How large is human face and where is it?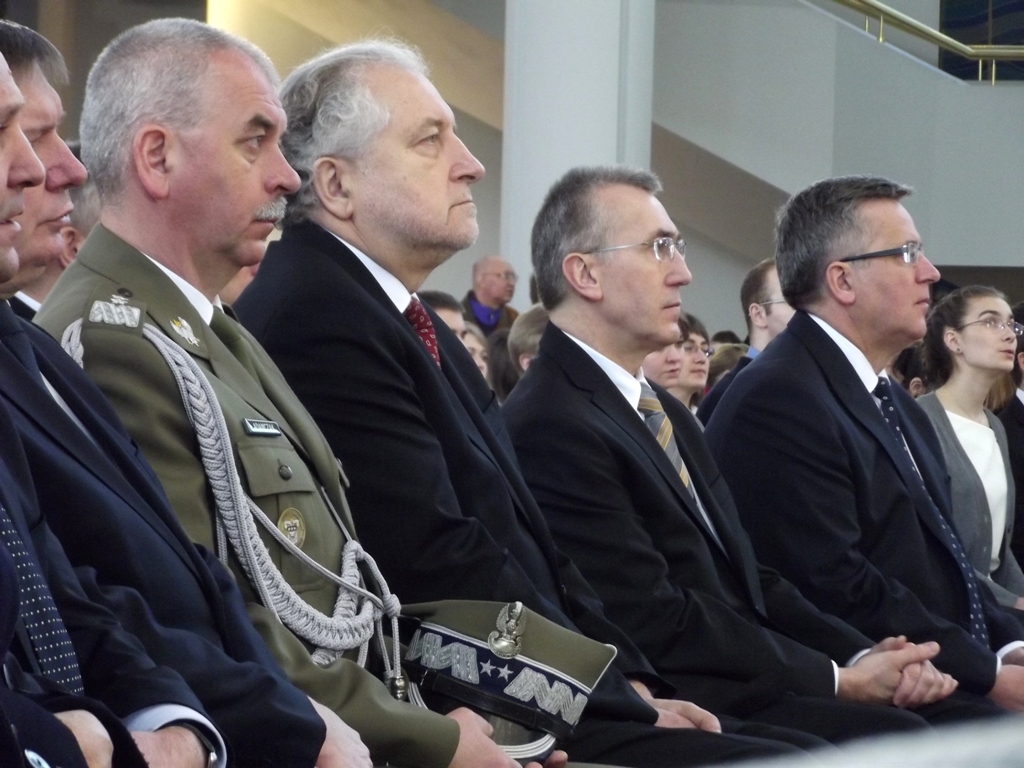
Bounding box: left=674, top=334, right=711, bottom=387.
